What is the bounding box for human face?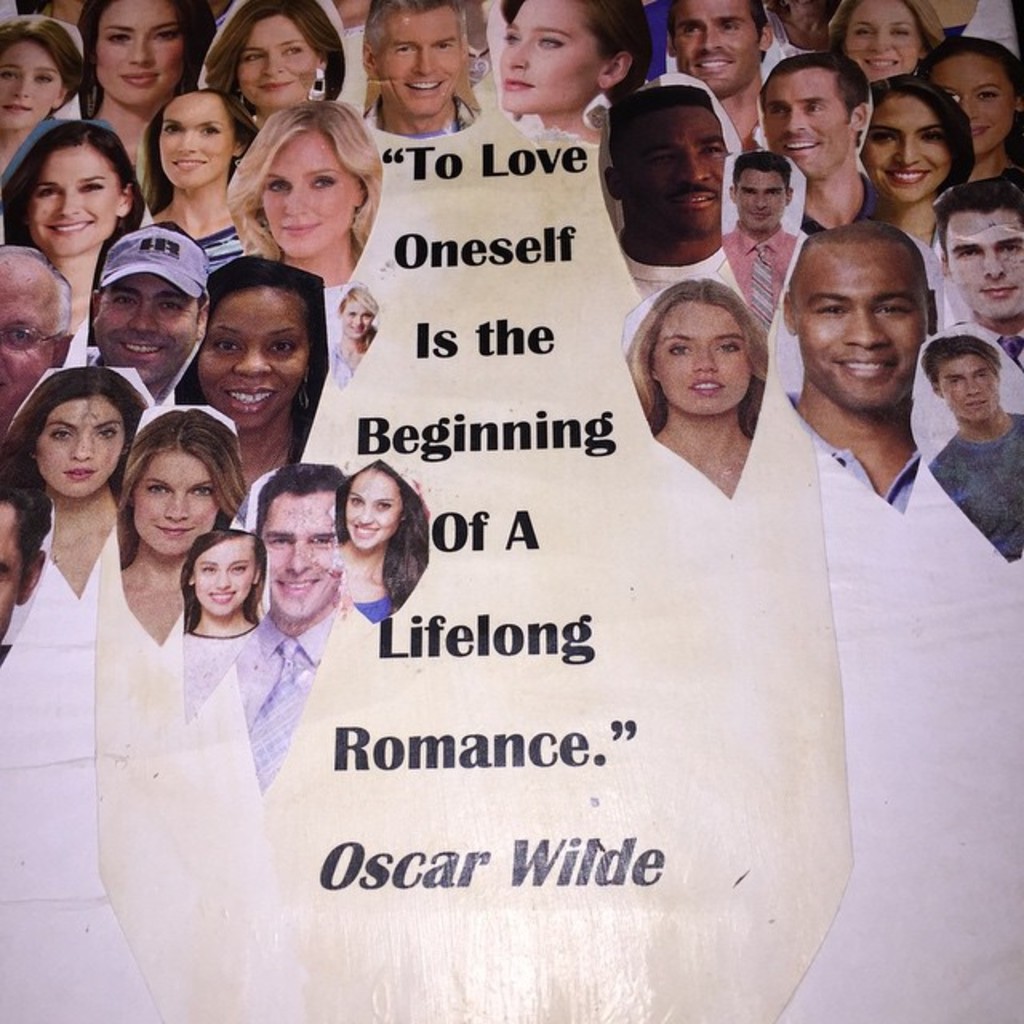
{"left": 96, "top": 3, "right": 189, "bottom": 102}.
